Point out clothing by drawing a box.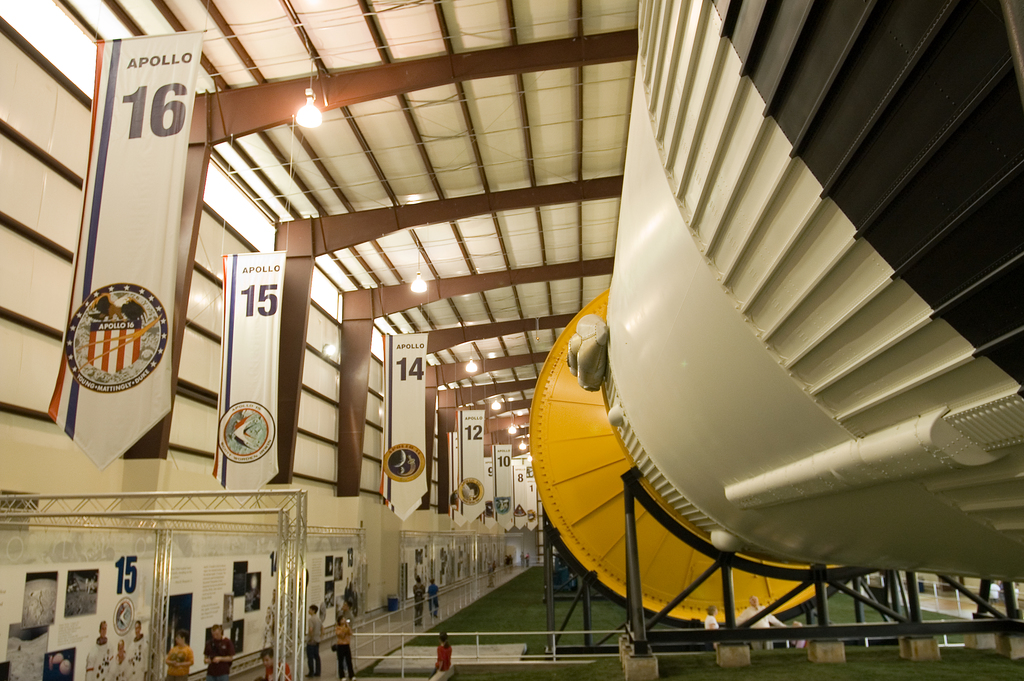
select_region(335, 616, 358, 680).
